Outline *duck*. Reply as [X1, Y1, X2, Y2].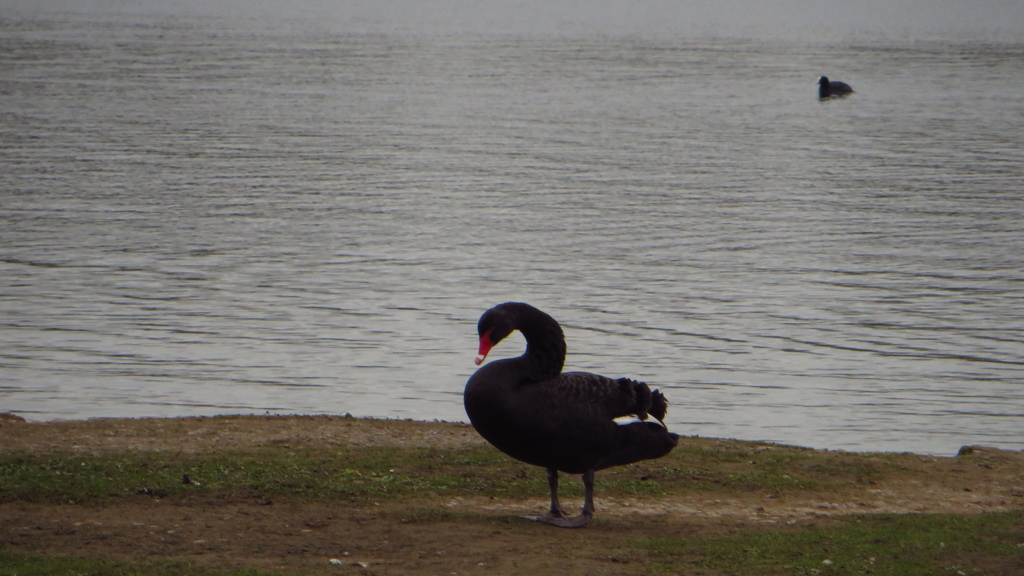
[472, 307, 690, 512].
